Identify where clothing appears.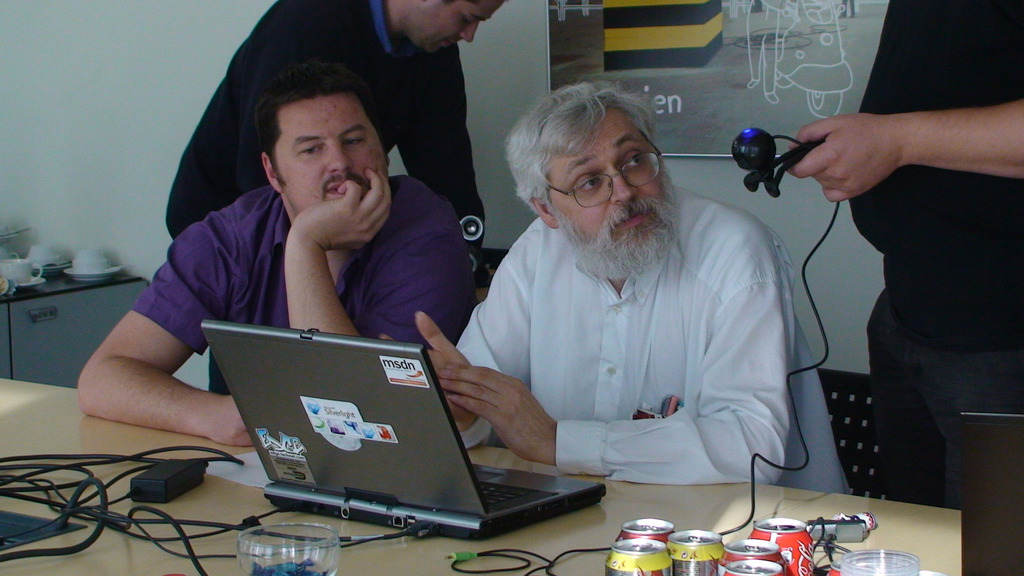
Appears at (460,142,818,499).
